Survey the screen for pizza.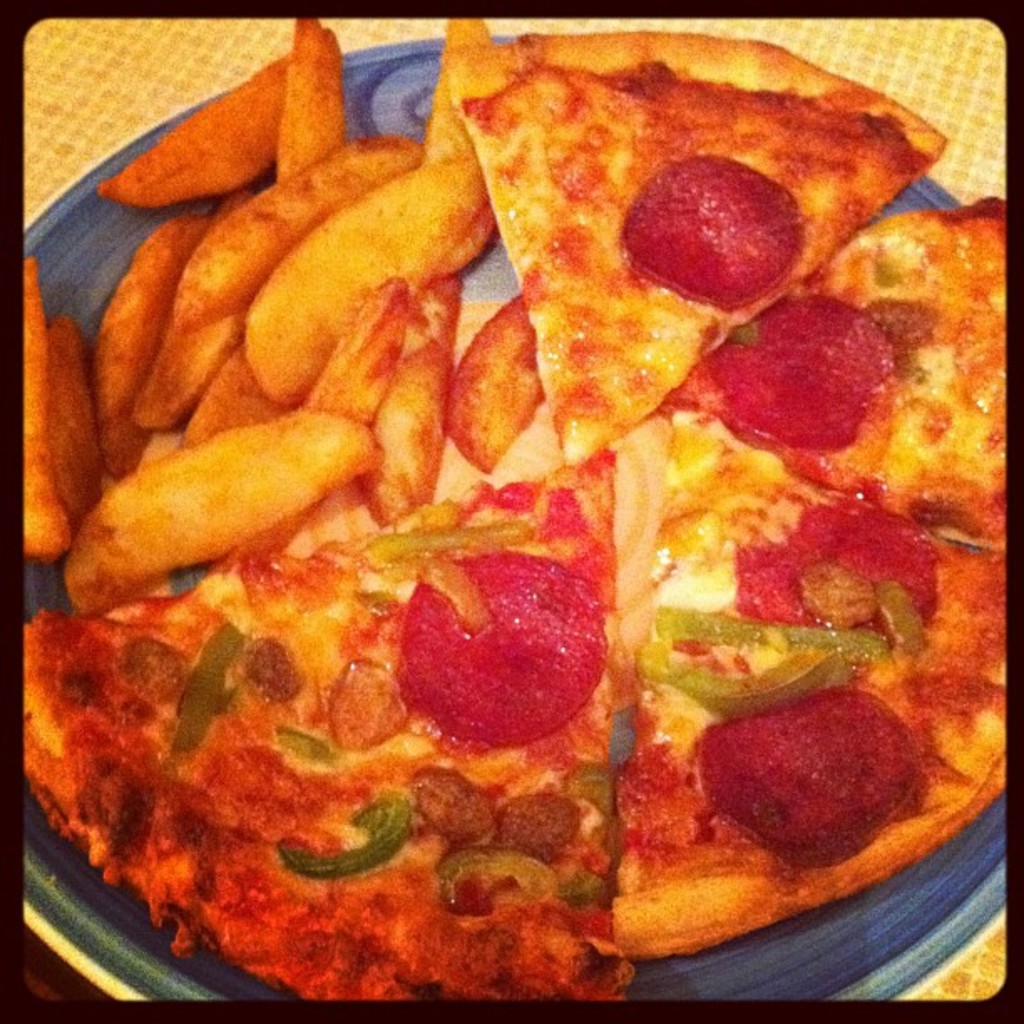
Survey found: pyautogui.locateOnScreen(18, 23, 1016, 1017).
